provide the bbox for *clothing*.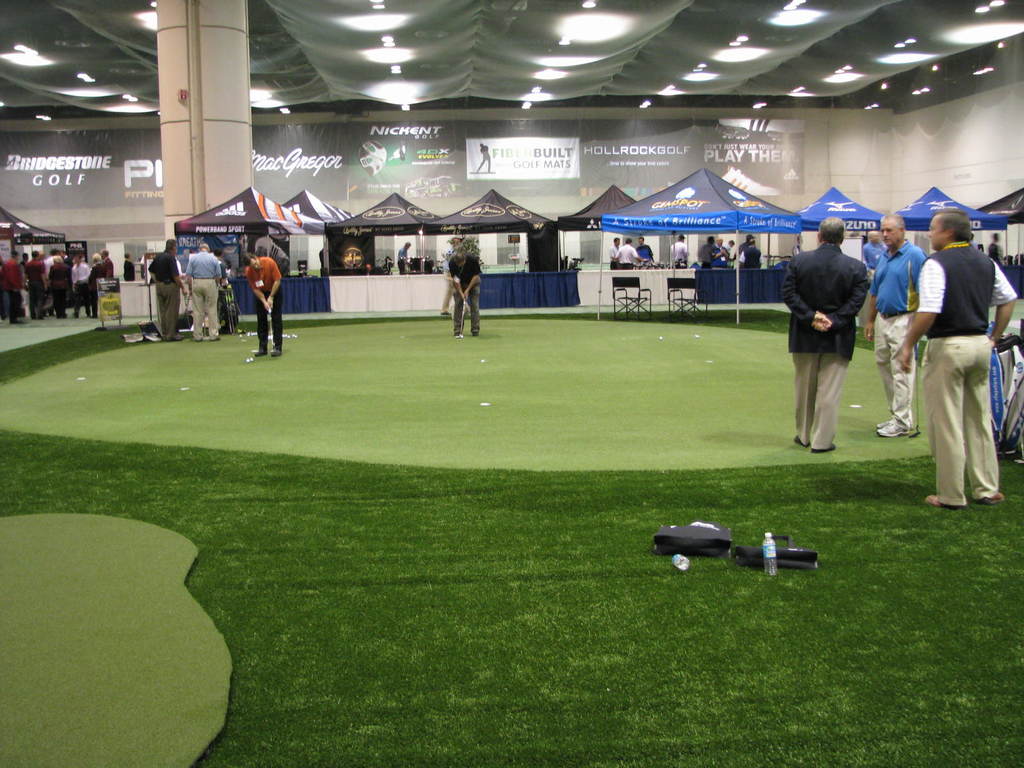
[left=394, top=244, right=409, bottom=274].
